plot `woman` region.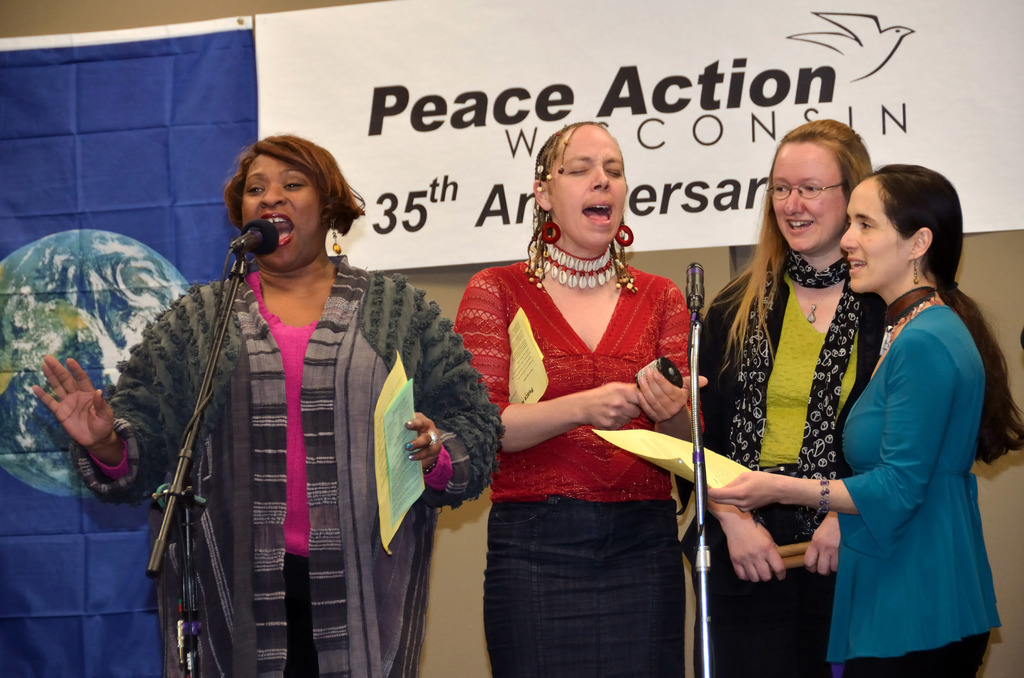
Plotted at bbox=[696, 159, 1023, 677].
